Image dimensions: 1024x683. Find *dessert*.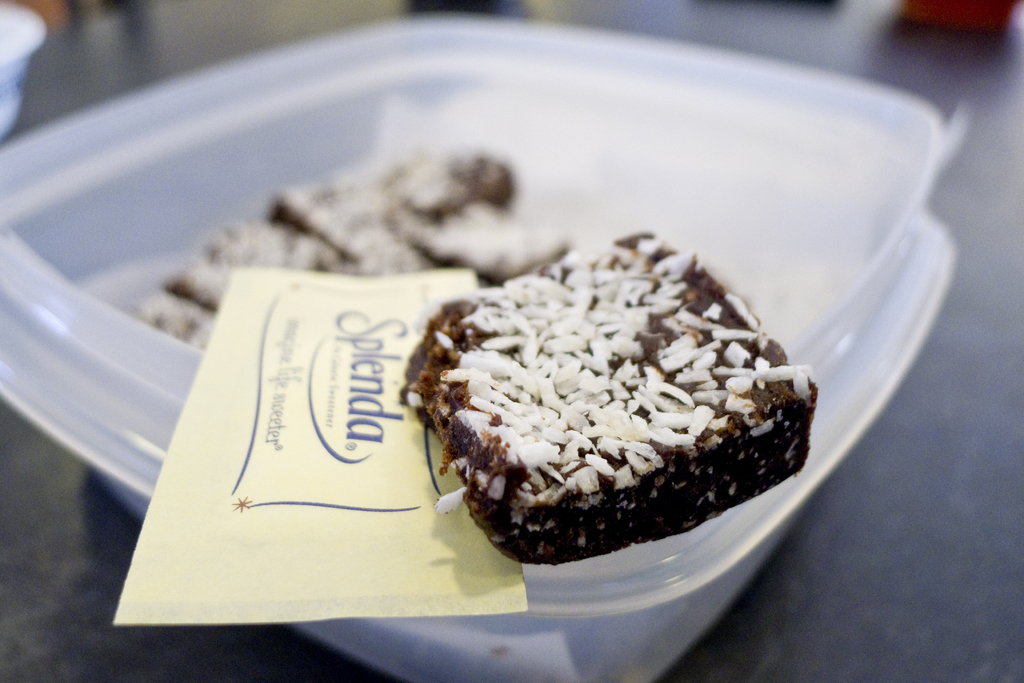
{"left": 172, "top": 220, "right": 362, "bottom": 312}.
